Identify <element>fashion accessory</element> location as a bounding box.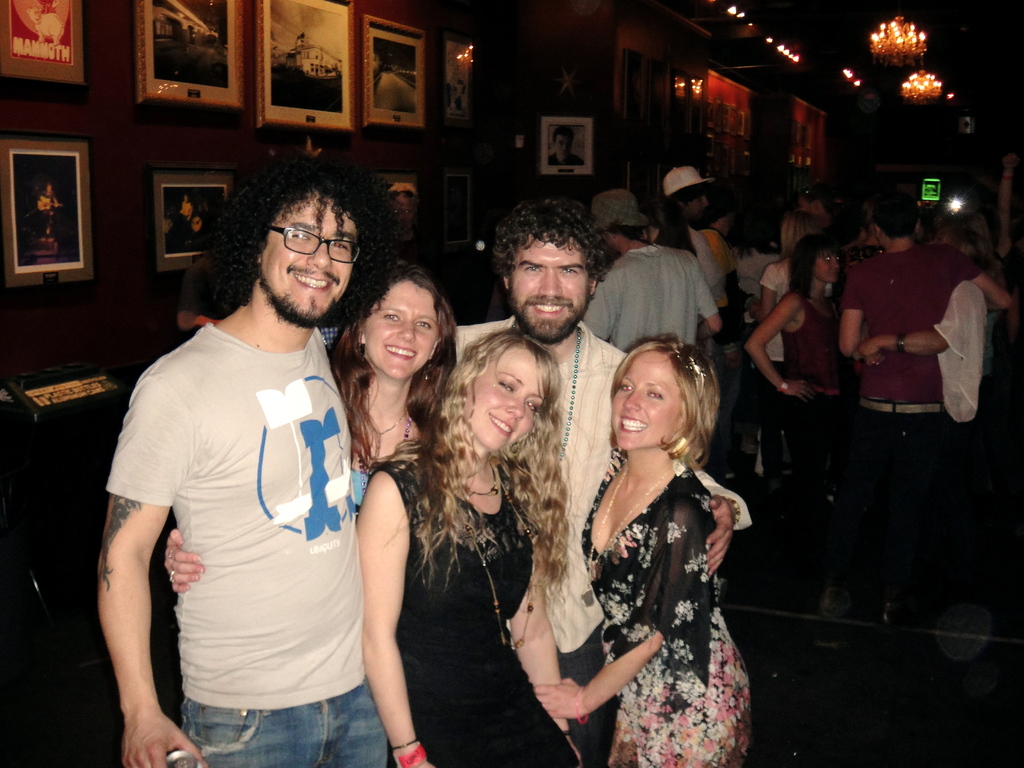
{"left": 458, "top": 457, "right": 499, "bottom": 498}.
